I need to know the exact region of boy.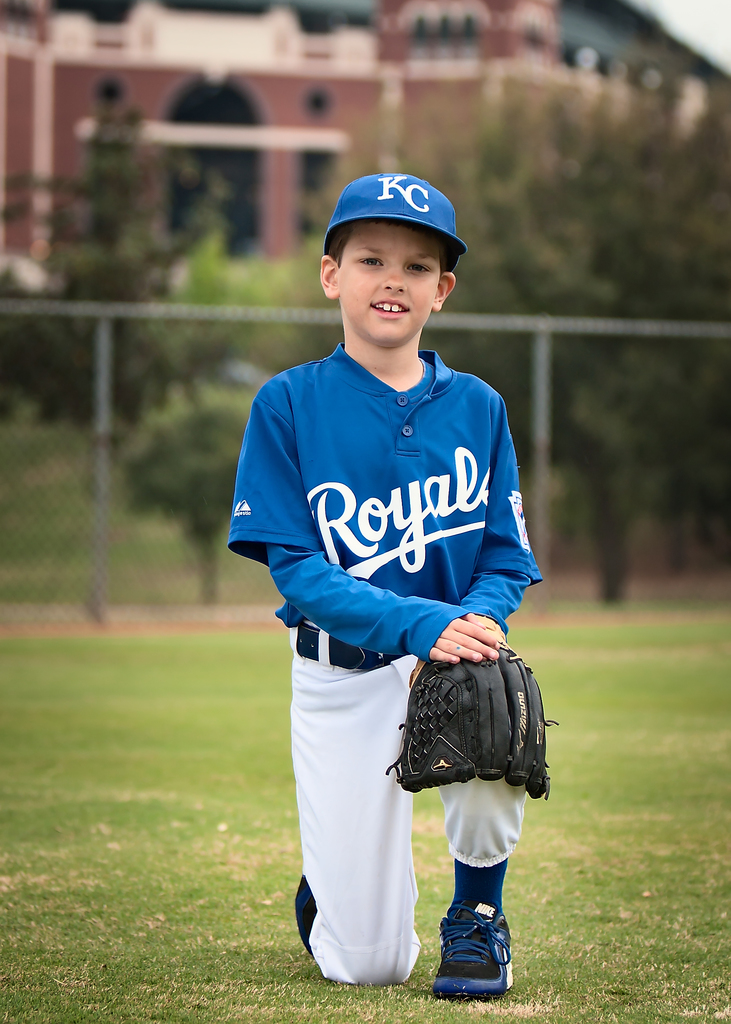
Region: (213, 163, 548, 1000).
